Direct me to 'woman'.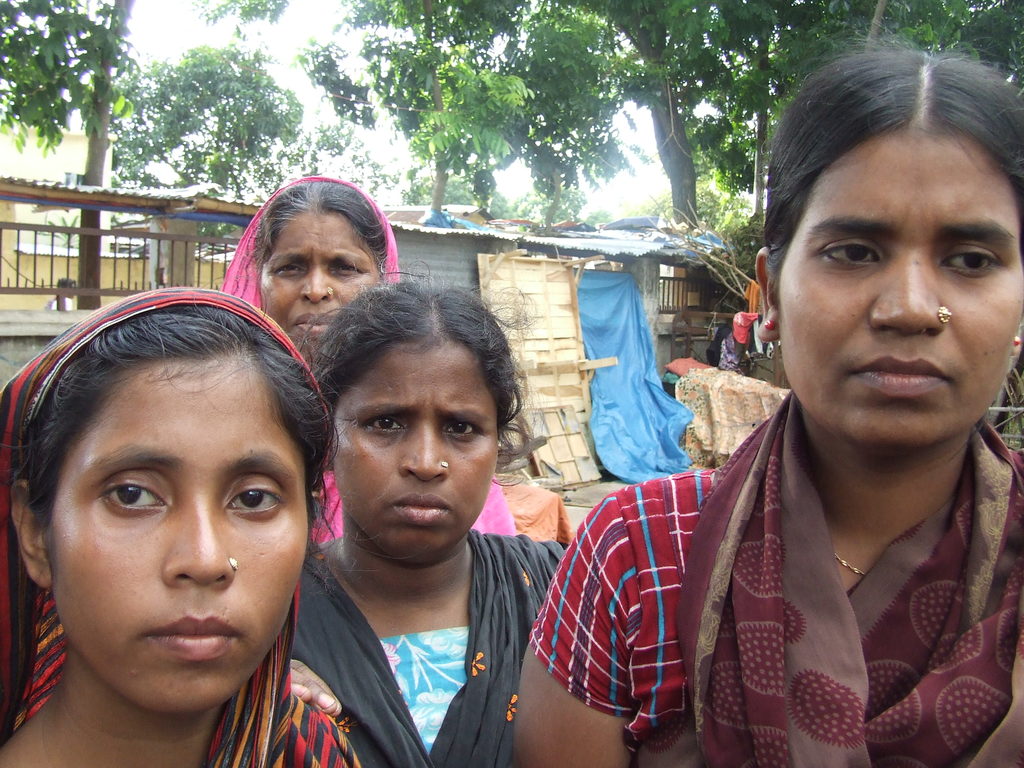
Direction: select_region(291, 279, 573, 767).
